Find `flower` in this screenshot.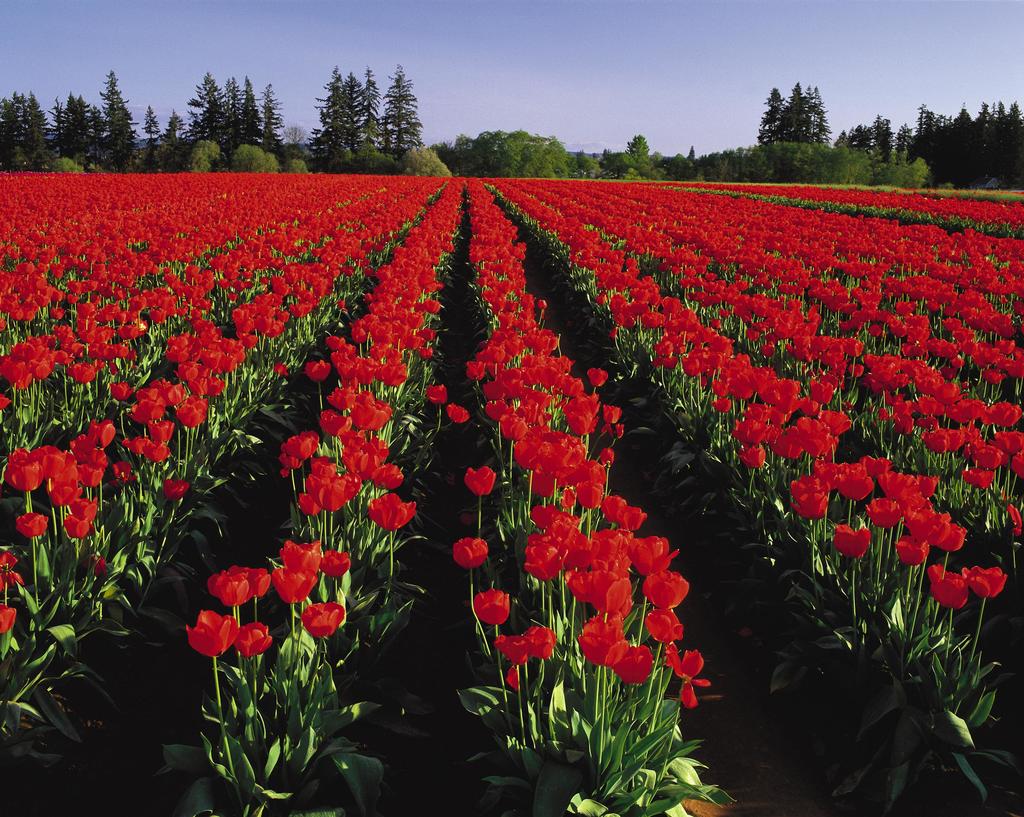
The bounding box for `flower` is 500/631/532/660.
